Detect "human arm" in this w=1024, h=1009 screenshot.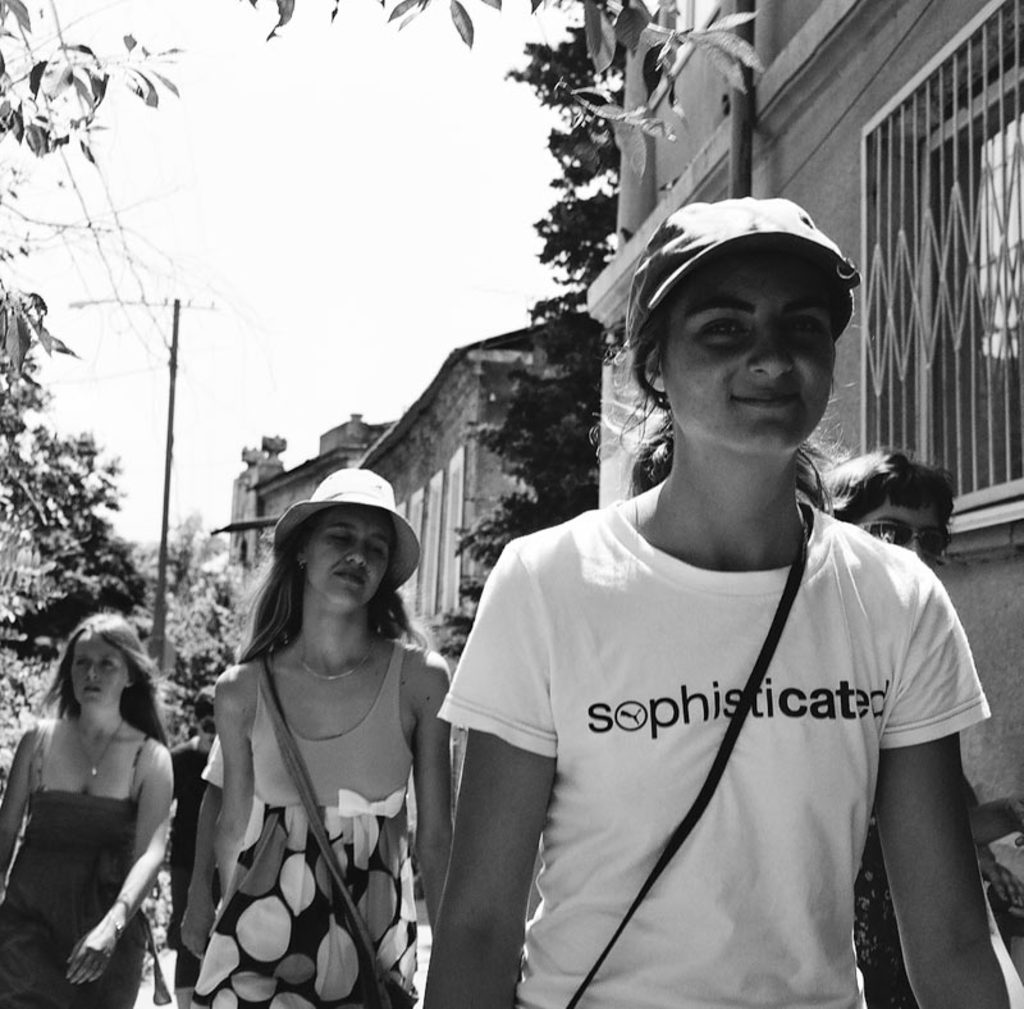
Detection: x1=411, y1=663, x2=456, y2=923.
